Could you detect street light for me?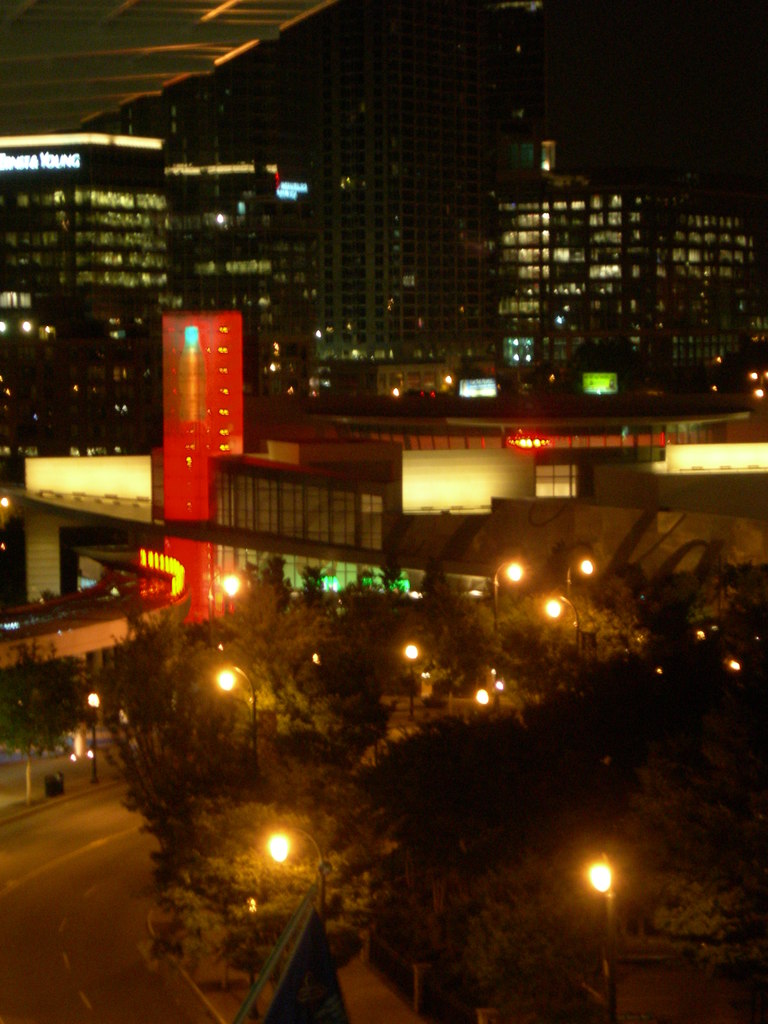
Detection result: x1=494, y1=550, x2=532, y2=626.
